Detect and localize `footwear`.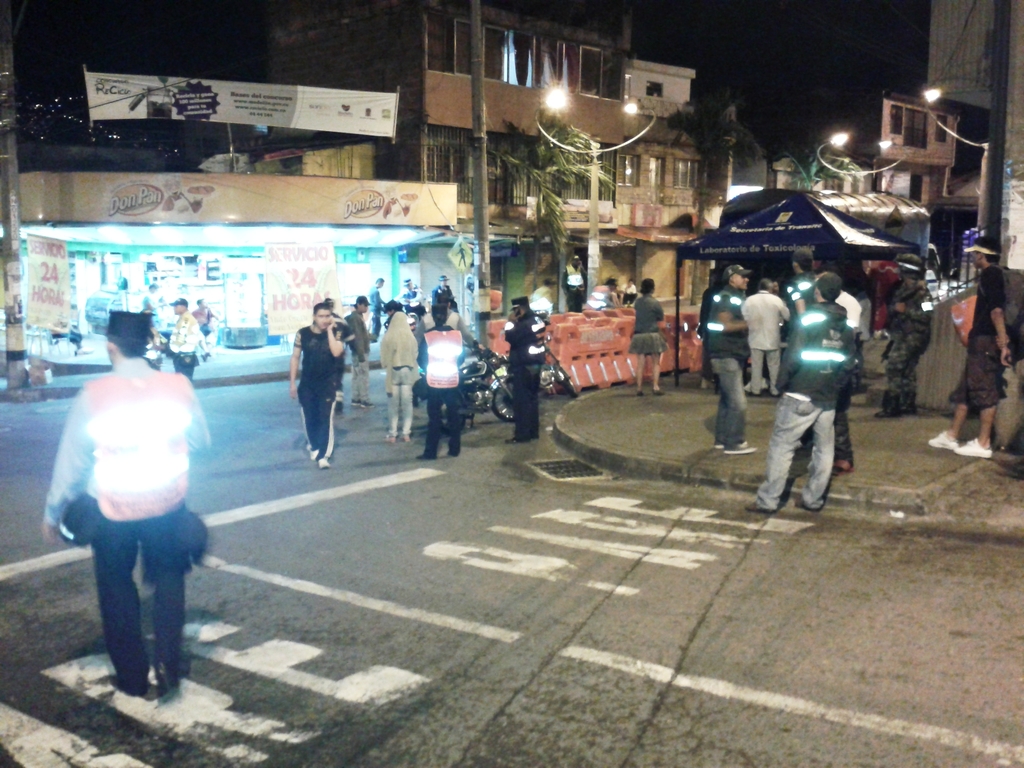
Localized at region(927, 429, 959, 449).
